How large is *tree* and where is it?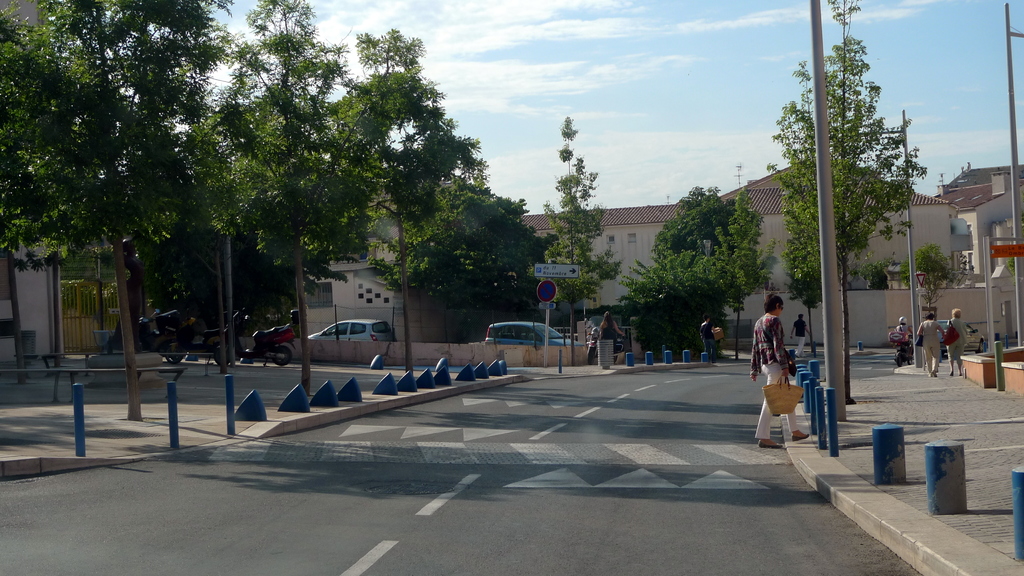
Bounding box: [x1=650, y1=183, x2=764, y2=280].
